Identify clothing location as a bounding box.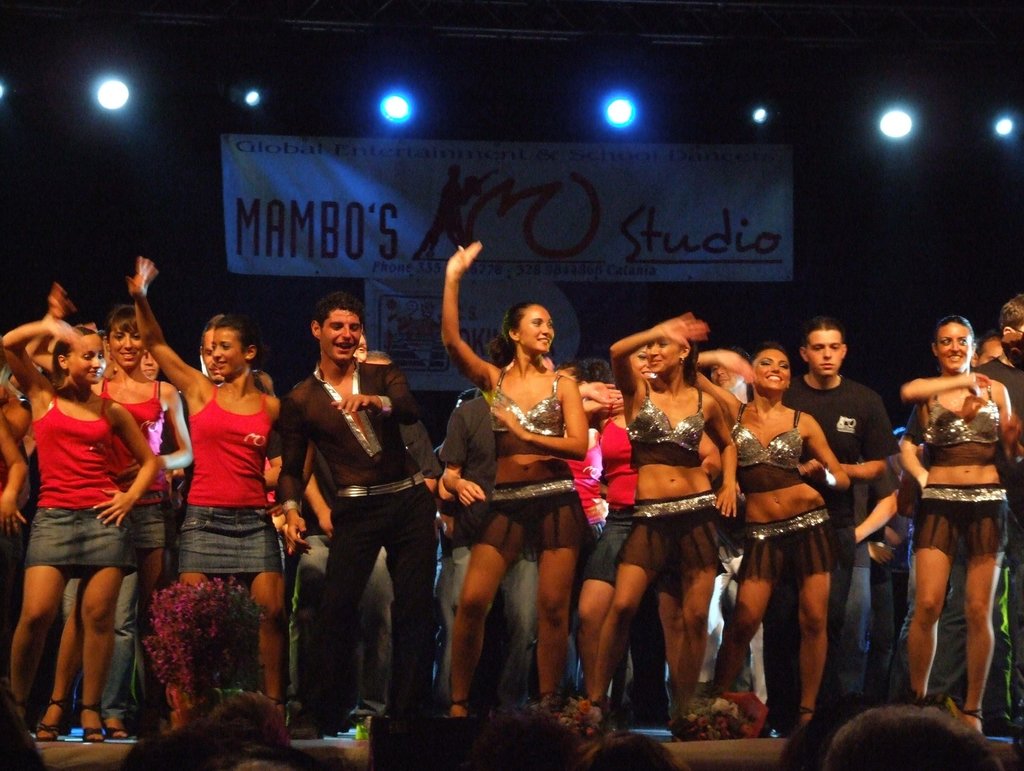
777:371:897:726.
